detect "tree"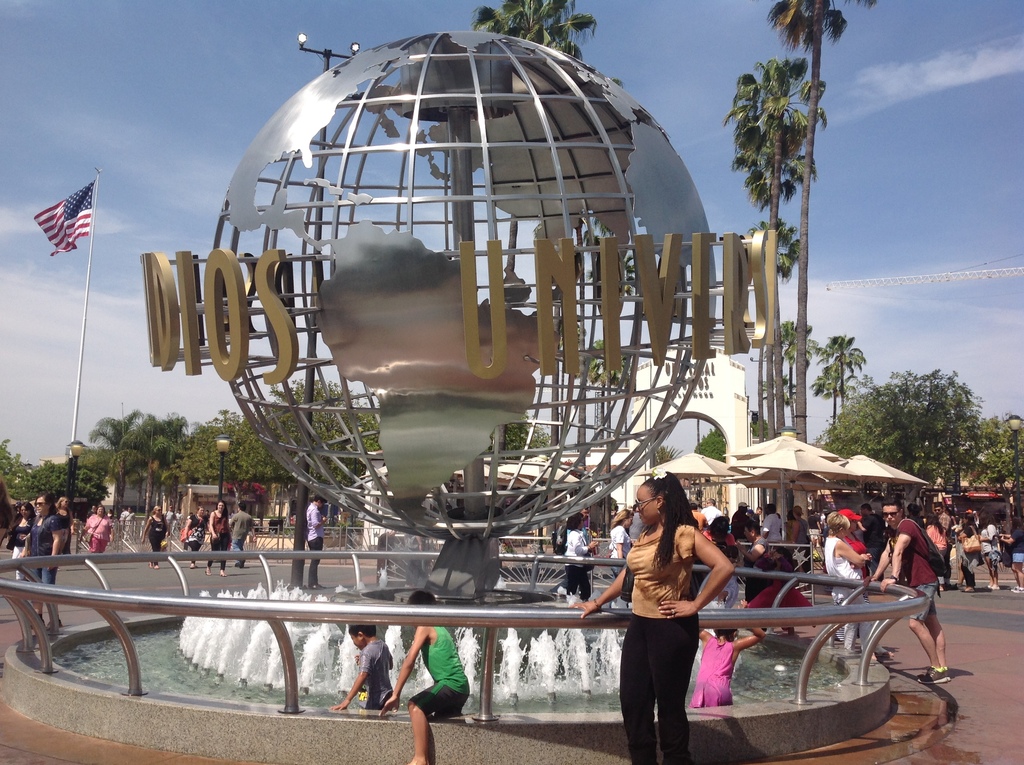
{"left": 820, "top": 323, "right": 860, "bottom": 405}
